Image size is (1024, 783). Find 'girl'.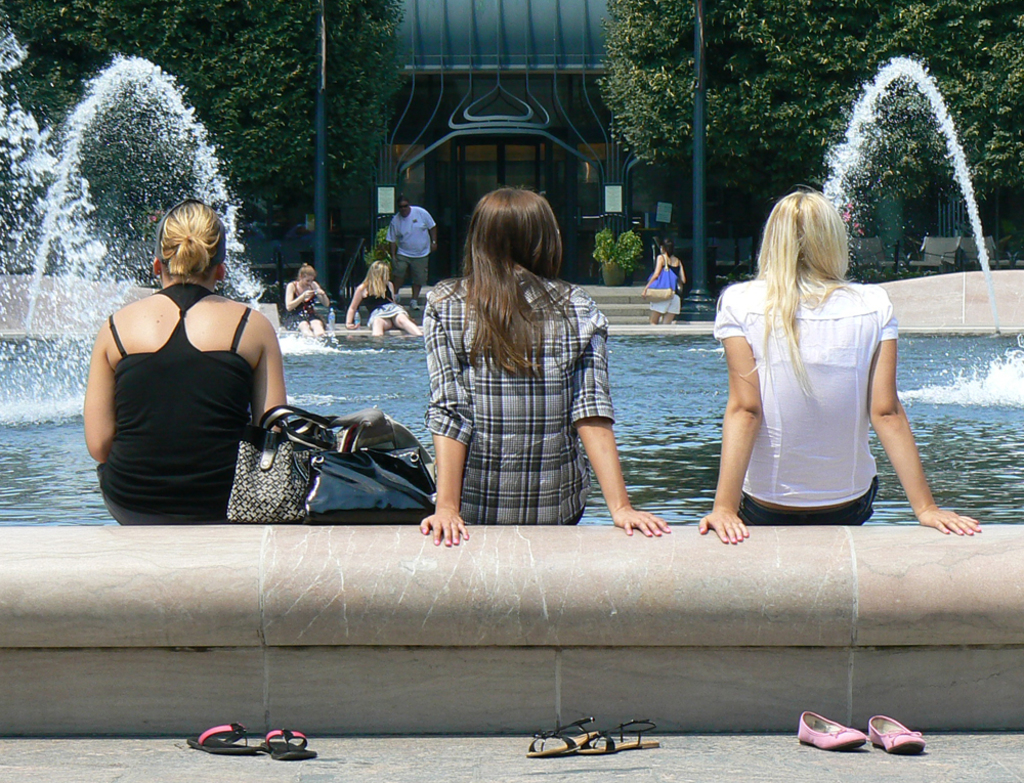
<region>420, 188, 672, 547</region>.
